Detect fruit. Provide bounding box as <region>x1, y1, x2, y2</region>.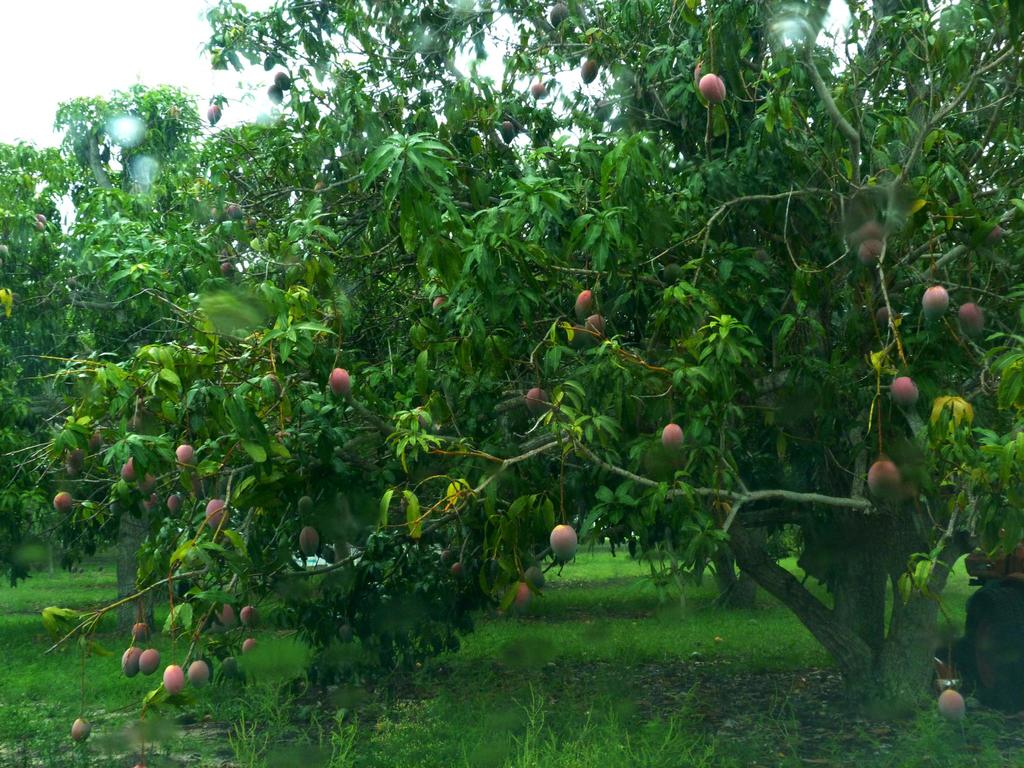
<region>933, 688, 964, 719</region>.
